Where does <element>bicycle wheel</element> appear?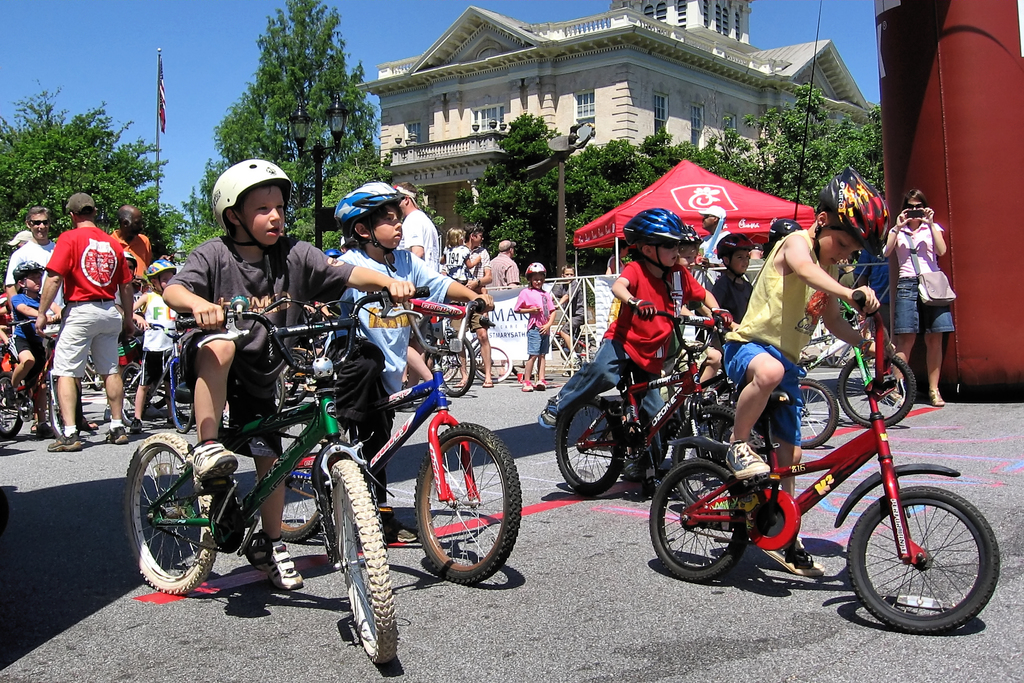
Appears at crop(836, 353, 916, 426).
